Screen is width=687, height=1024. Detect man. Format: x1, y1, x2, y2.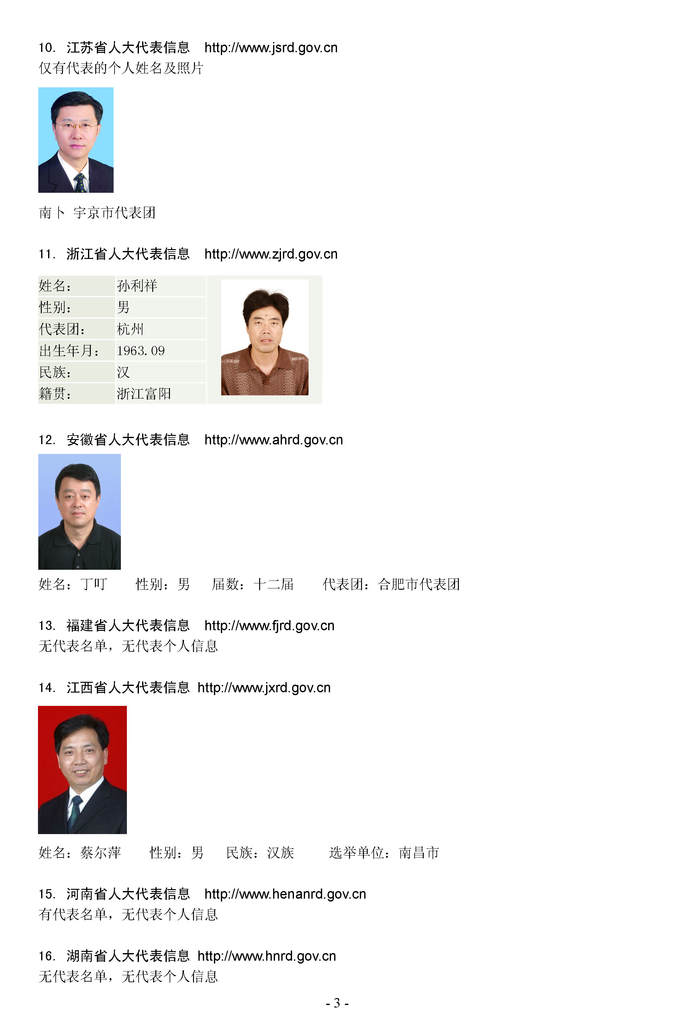
38, 92, 112, 198.
